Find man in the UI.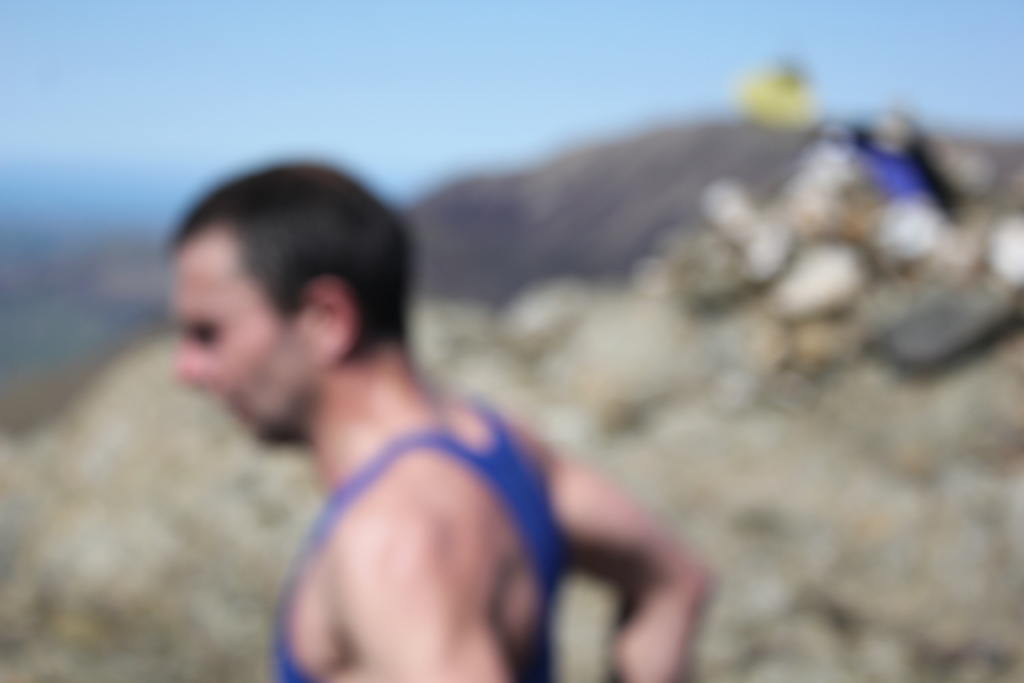
UI element at locate(169, 159, 711, 682).
